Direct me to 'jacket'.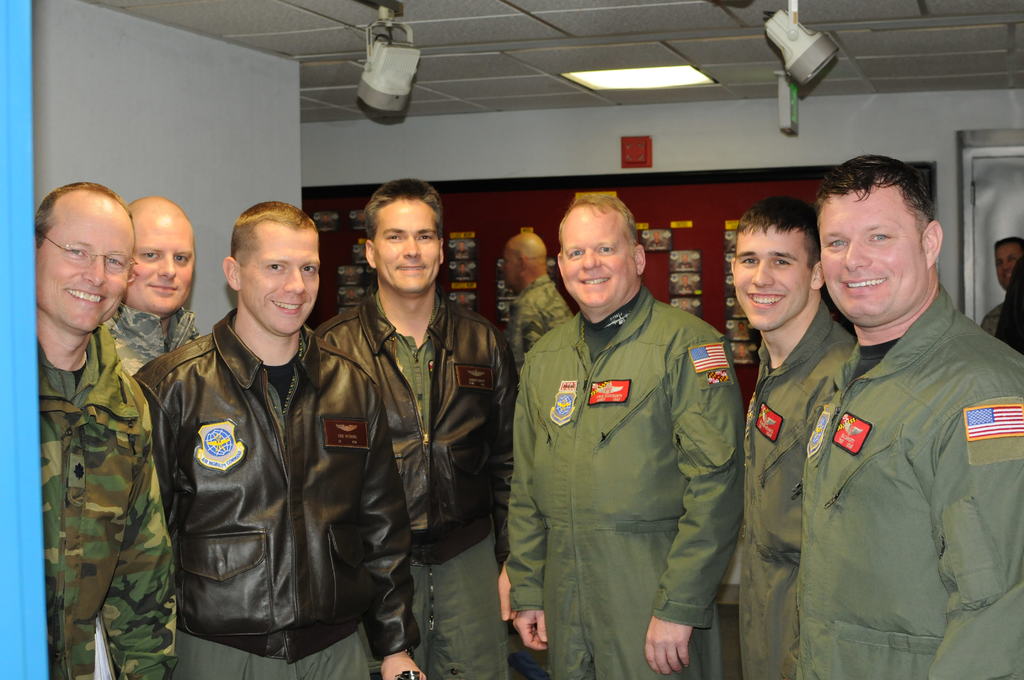
Direction: {"left": 311, "top": 291, "right": 518, "bottom": 560}.
